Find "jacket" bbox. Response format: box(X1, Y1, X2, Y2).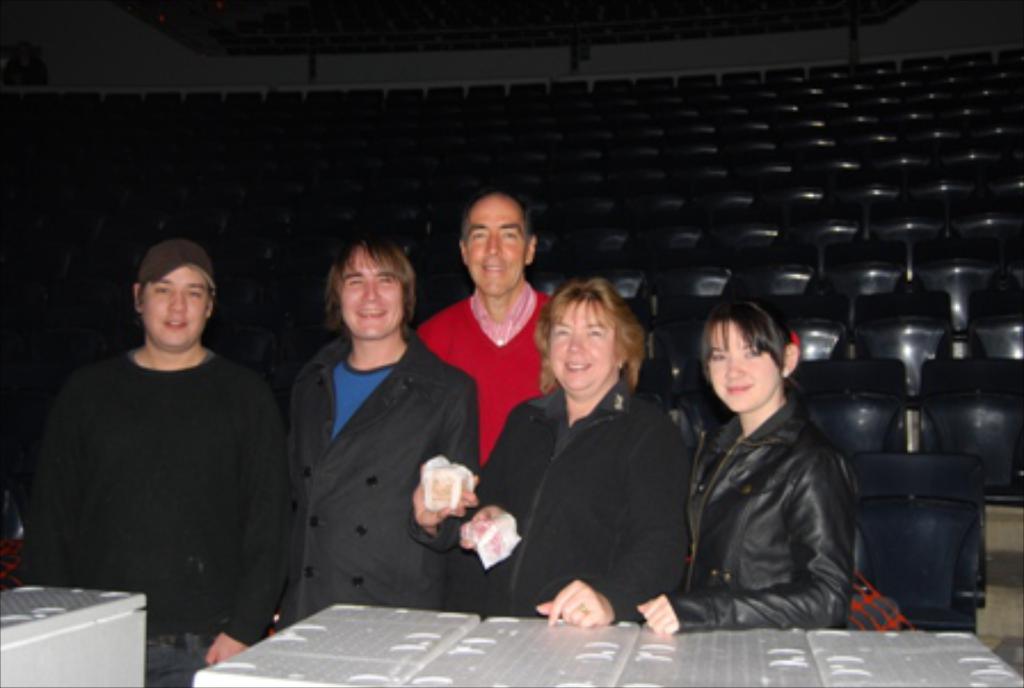
box(457, 386, 688, 622).
